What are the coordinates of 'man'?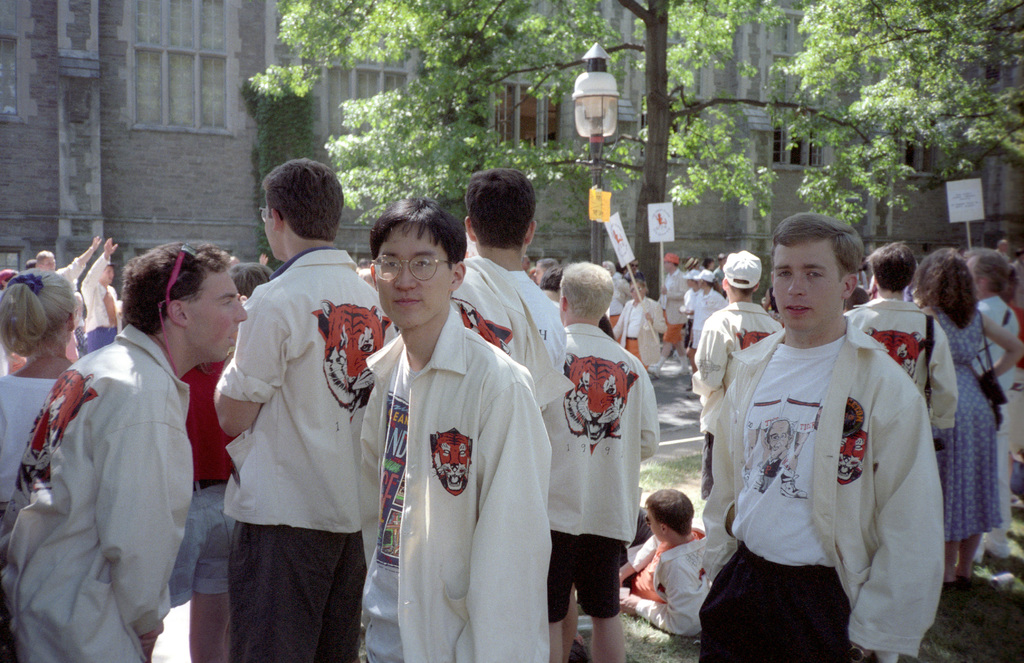
box(687, 249, 785, 508).
